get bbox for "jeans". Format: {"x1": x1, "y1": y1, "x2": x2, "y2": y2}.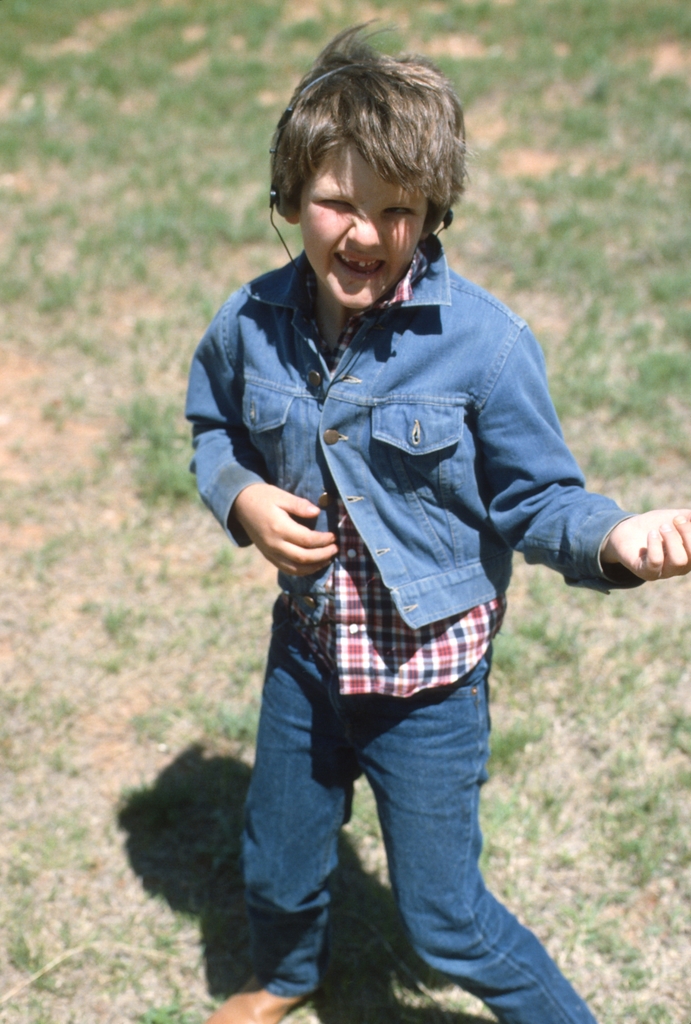
{"x1": 250, "y1": 678, "x2": 585, "y2": 1019}.
